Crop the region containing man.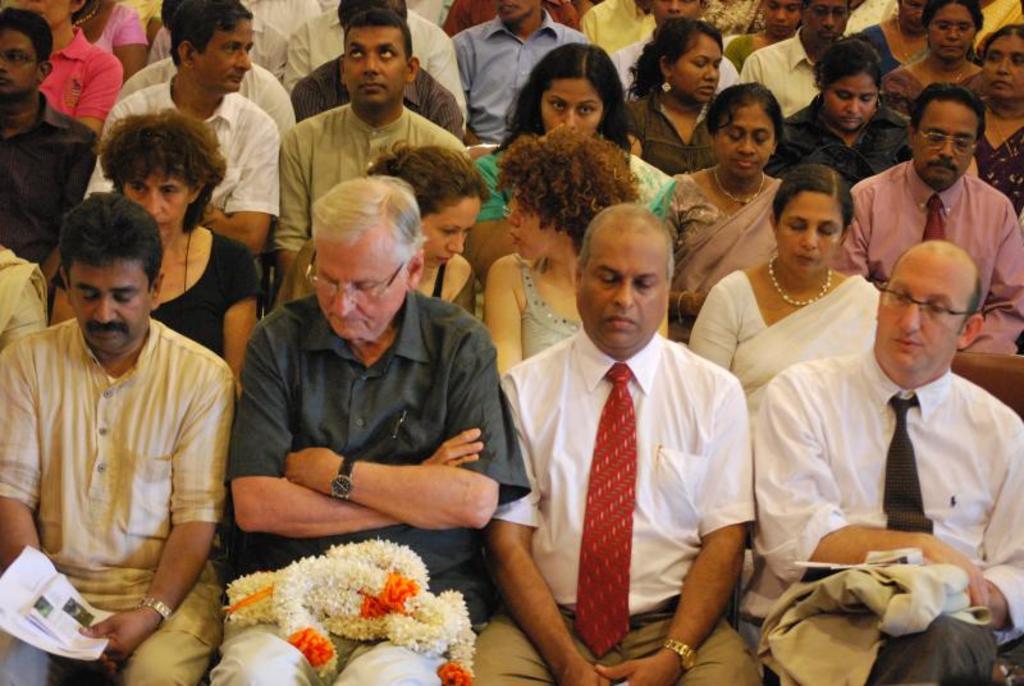
Crop region: BBox(221, 0, 308, 72).
